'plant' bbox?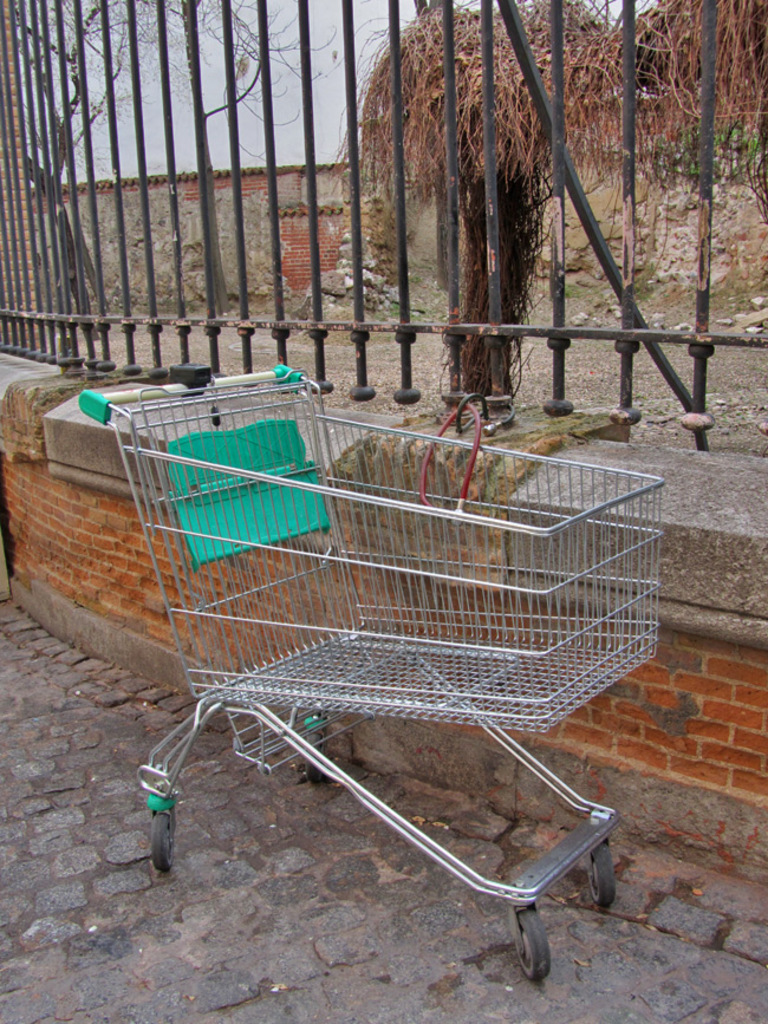
x1=331 y1=0 x2=627 y2=419
